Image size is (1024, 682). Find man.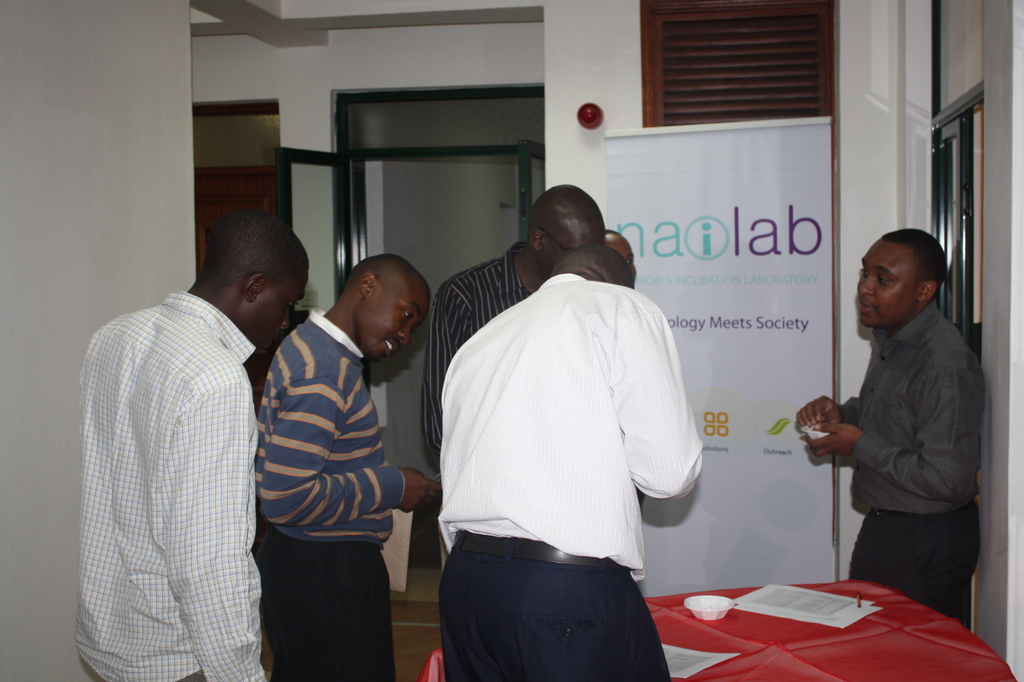
<region>437, 183, 705, 681</region>.
